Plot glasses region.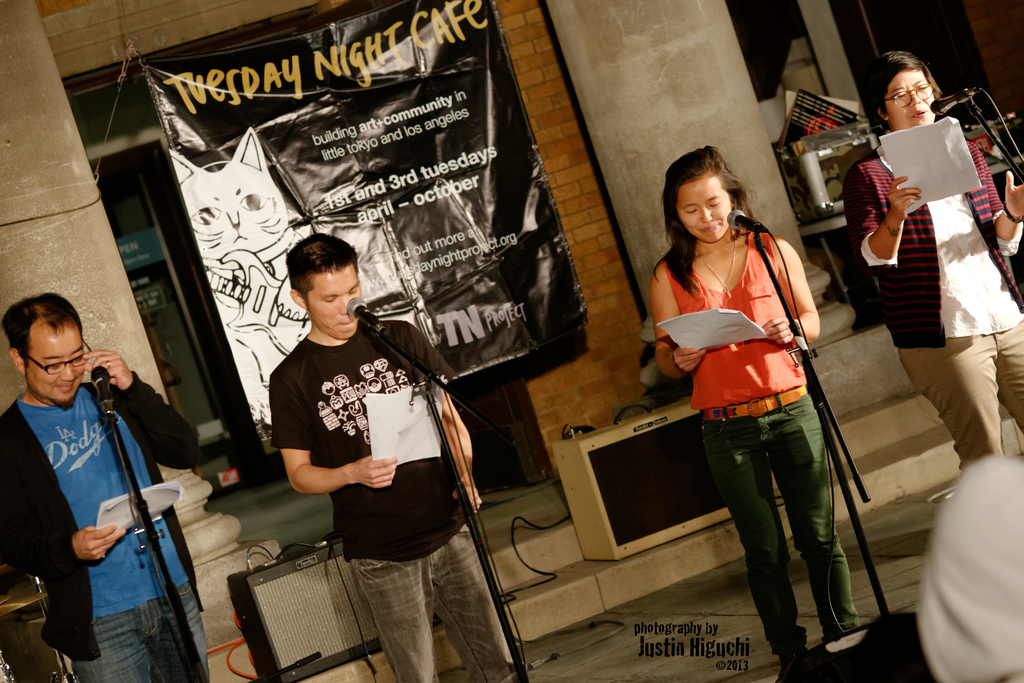
Plotted at l=883, t=83, r=938, b=110.
